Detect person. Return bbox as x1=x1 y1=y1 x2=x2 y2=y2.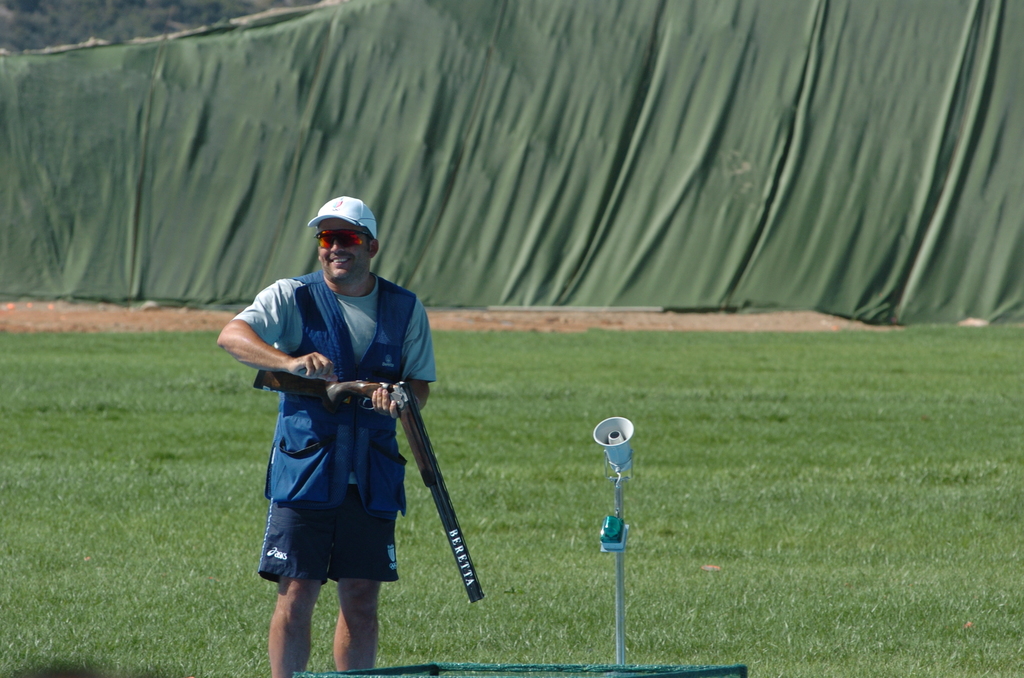
x1=243 y1=221 x2=457 y2=675.
